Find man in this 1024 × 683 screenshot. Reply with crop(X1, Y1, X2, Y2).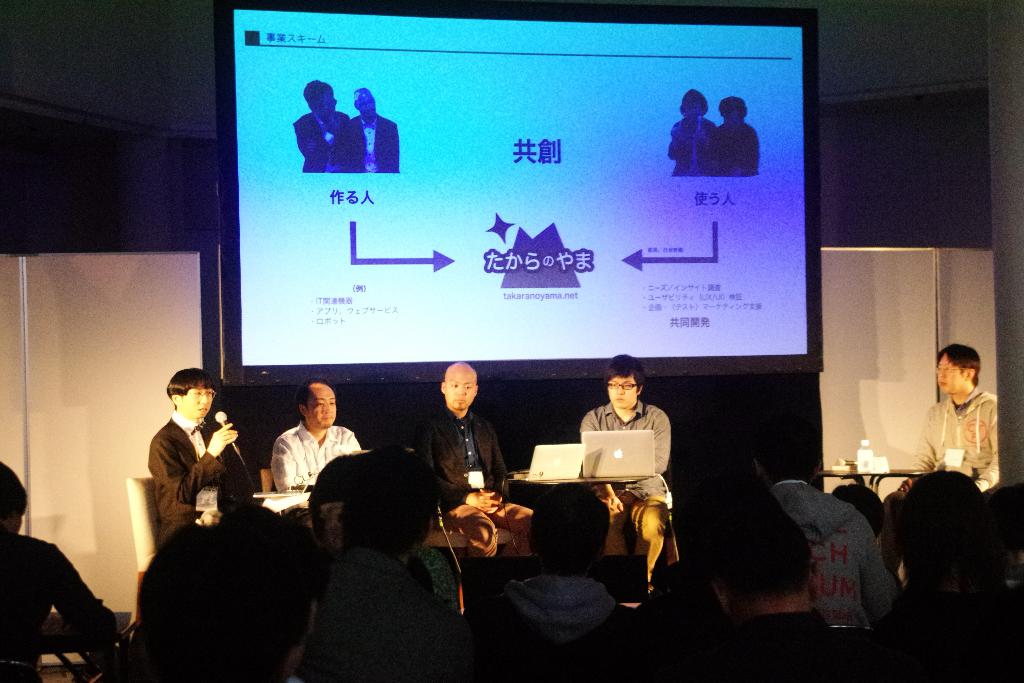
crop(142, 363, 251, 553).
